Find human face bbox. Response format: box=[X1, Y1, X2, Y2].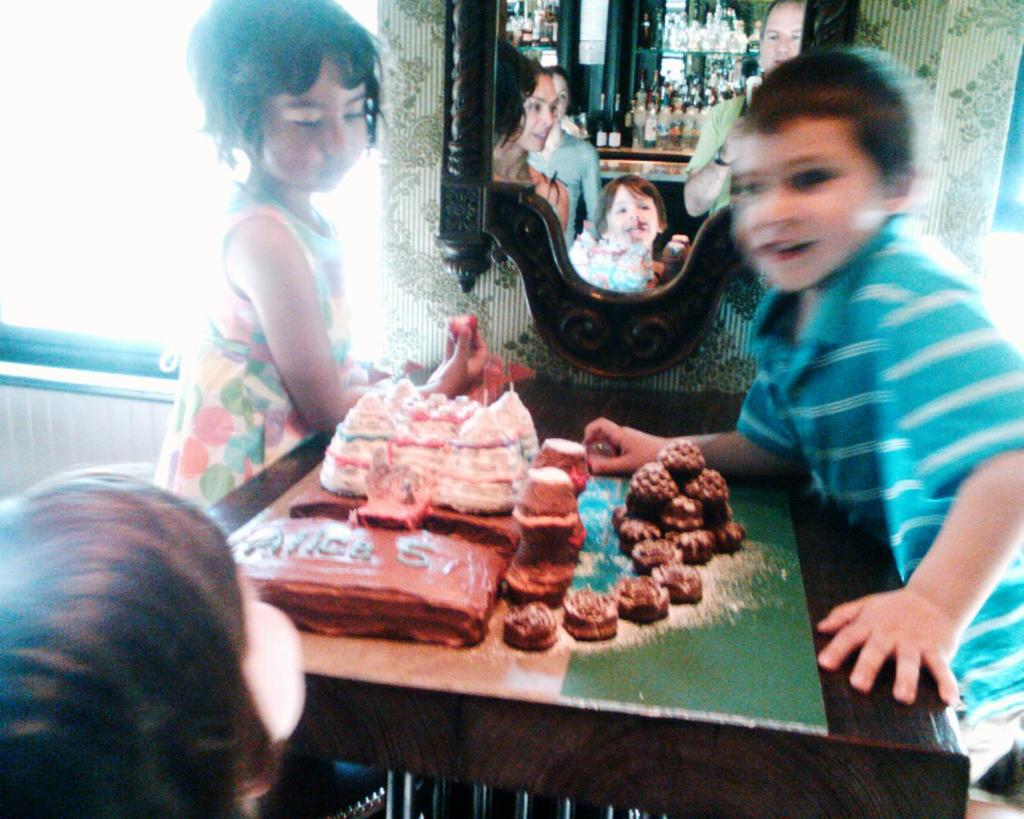
box=[526, 72, 566, 157].
